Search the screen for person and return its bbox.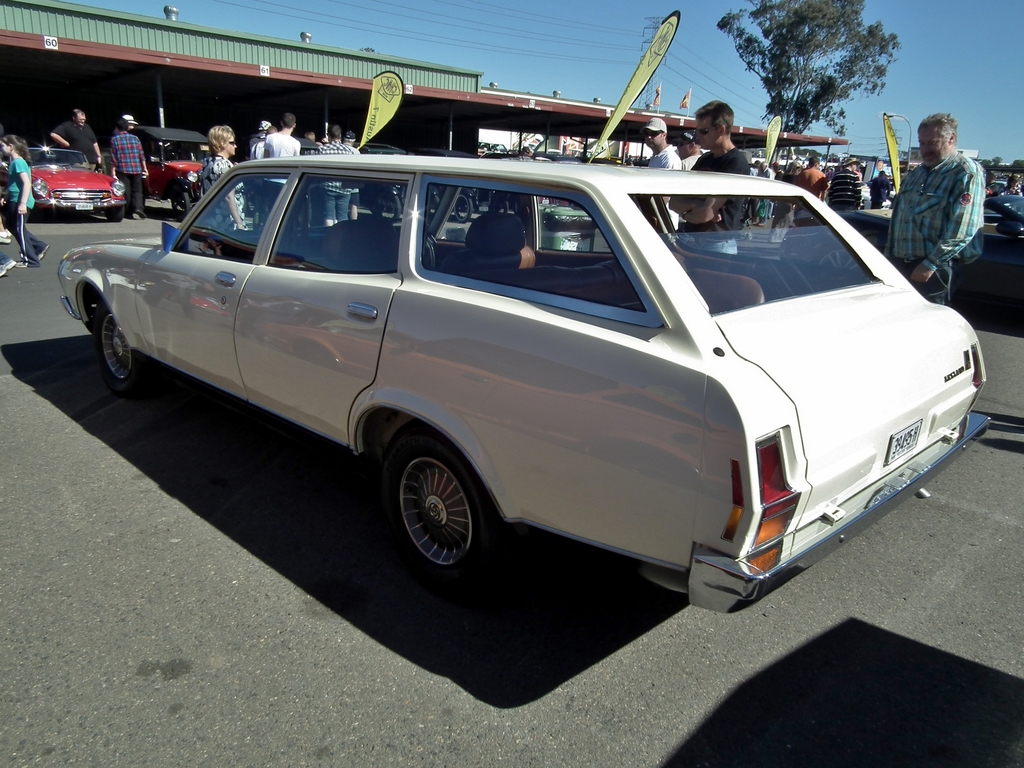
Found: 49,109,102,175.
